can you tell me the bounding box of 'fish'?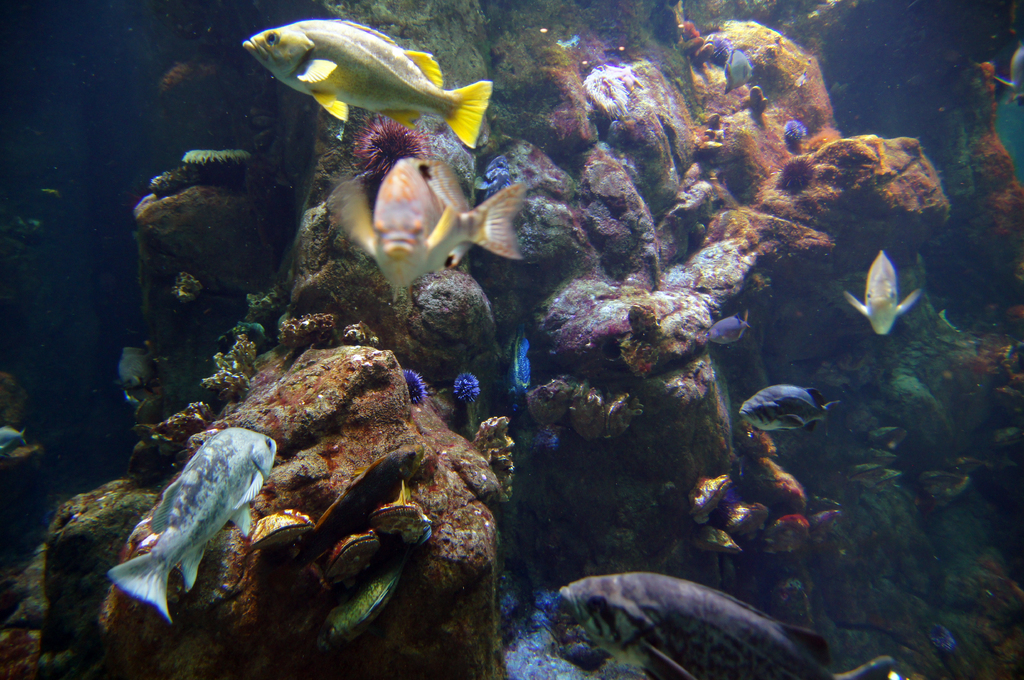
Rect(781, 122, 808, 150).
